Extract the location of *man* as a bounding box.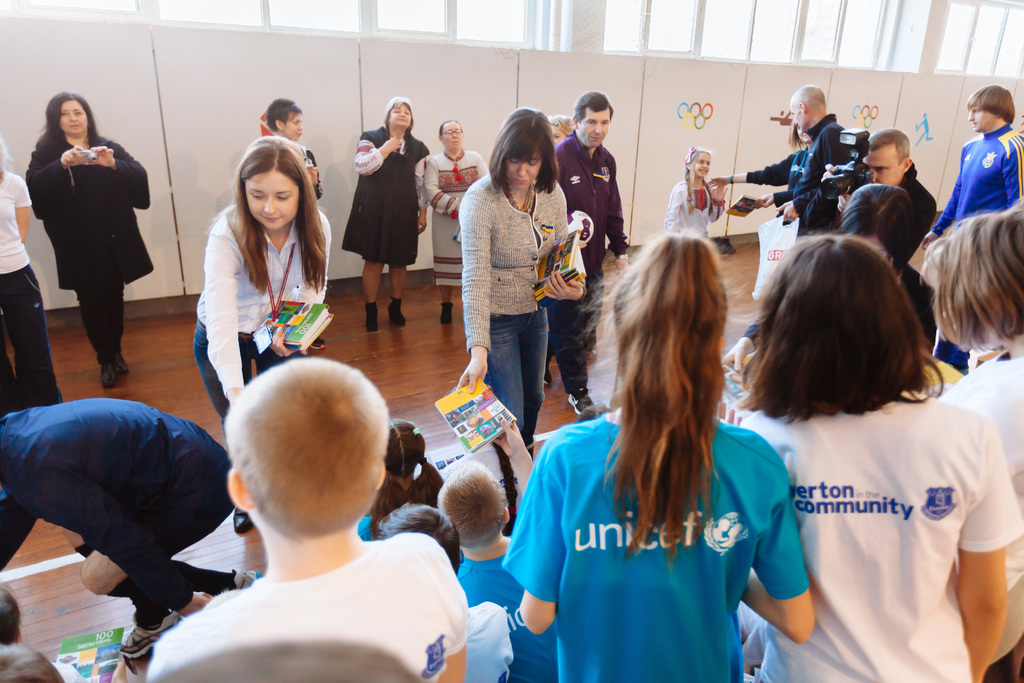
[x1=546, y1=86, x2=636, y2=415].
